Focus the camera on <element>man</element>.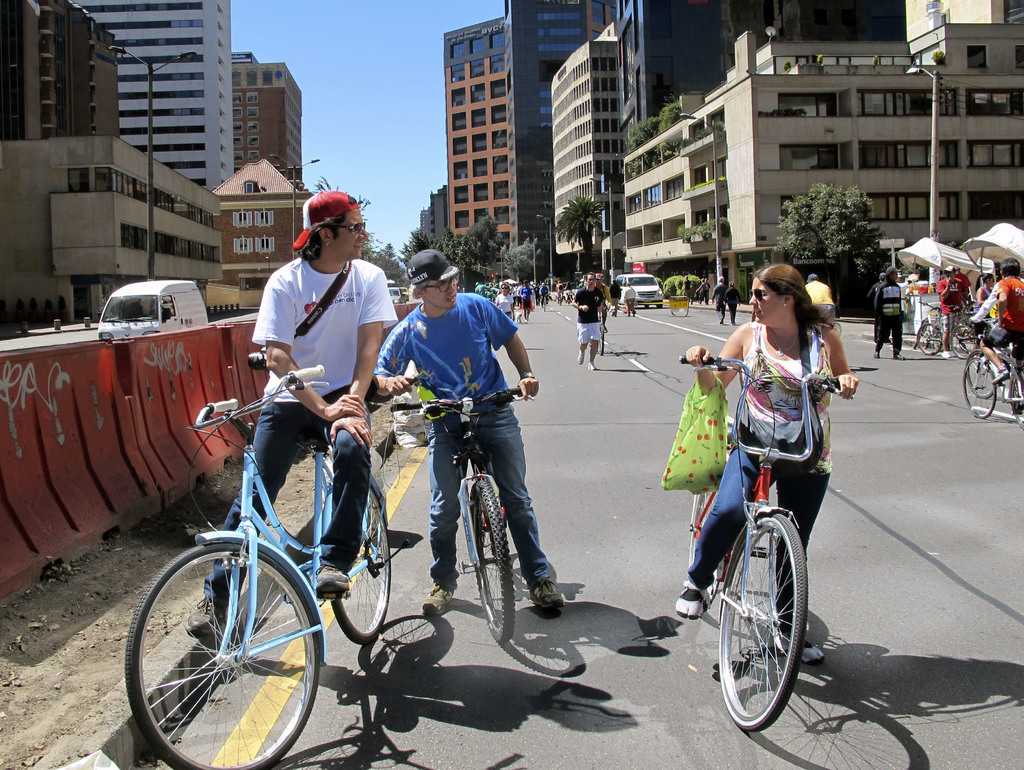
Focus region: box=[870, 265, 908, 361].
